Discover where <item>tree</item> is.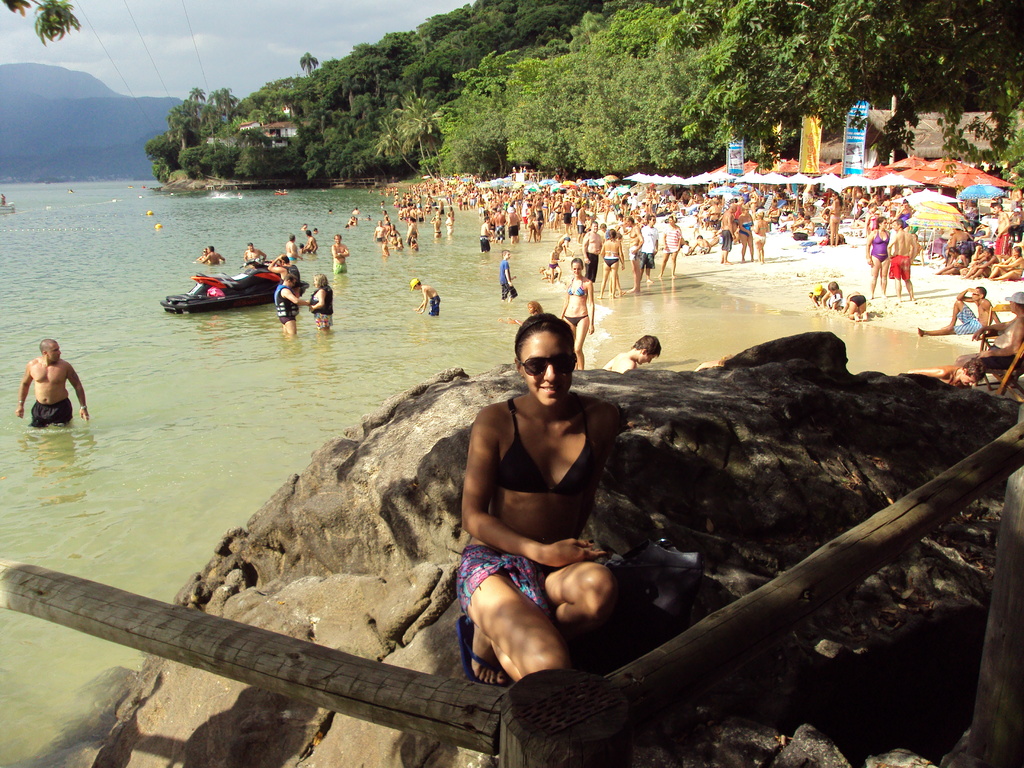
Discovered at select_region(0, 0, 90, 47).
